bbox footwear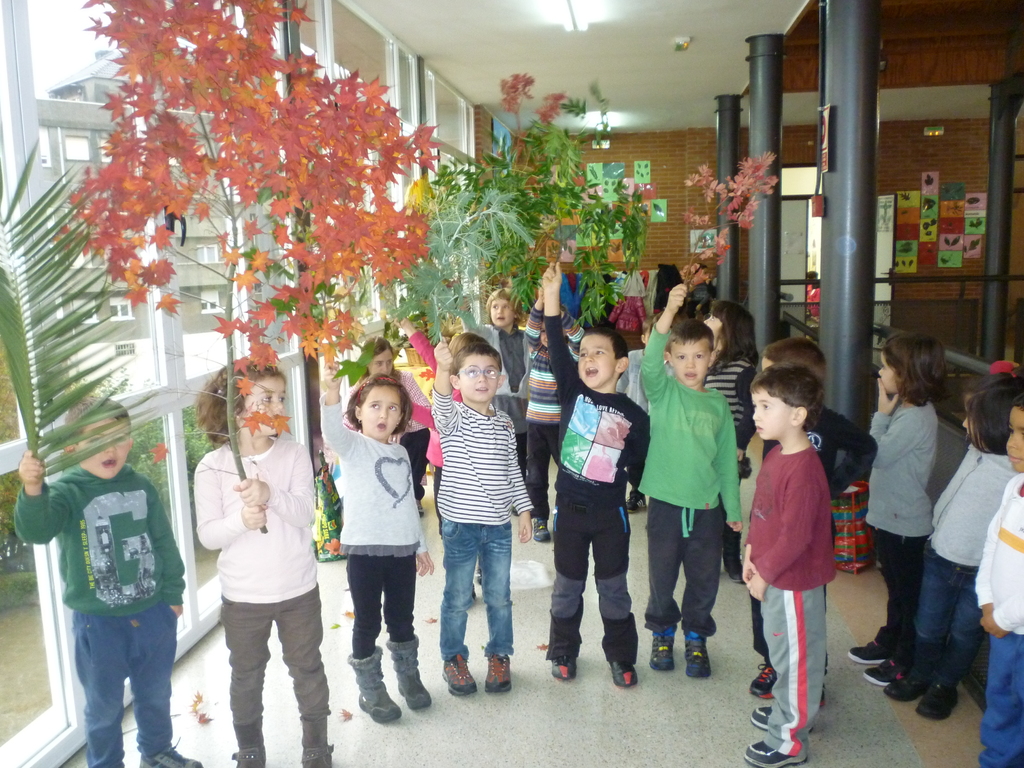
detection(139, 746, 198, 767)
